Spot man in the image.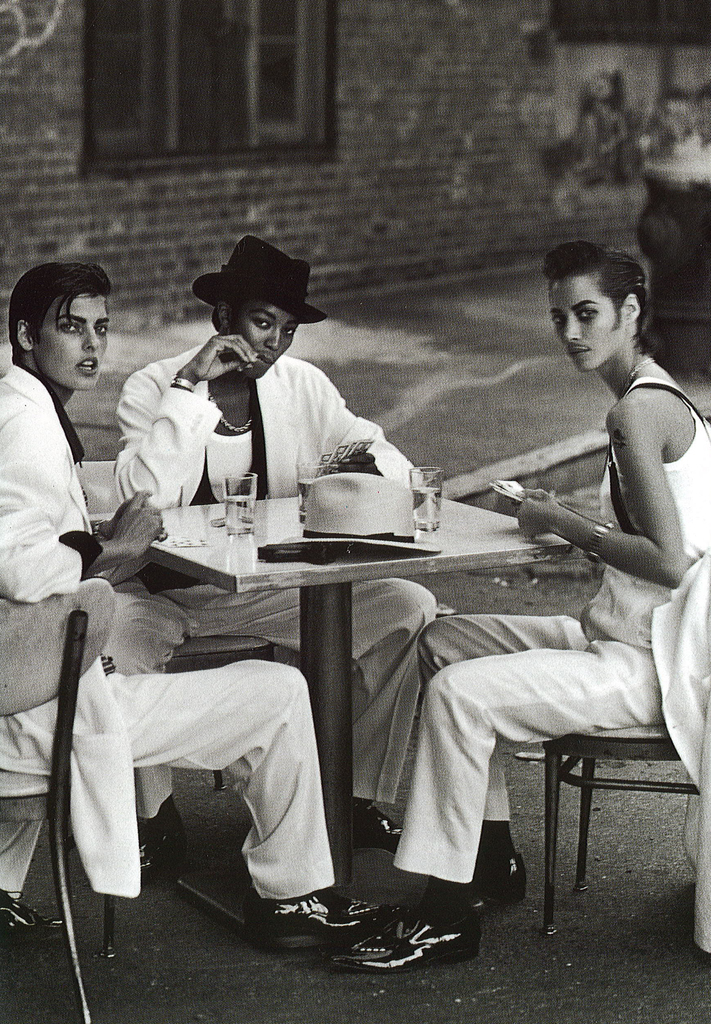
man found at (113,245,444,861).
